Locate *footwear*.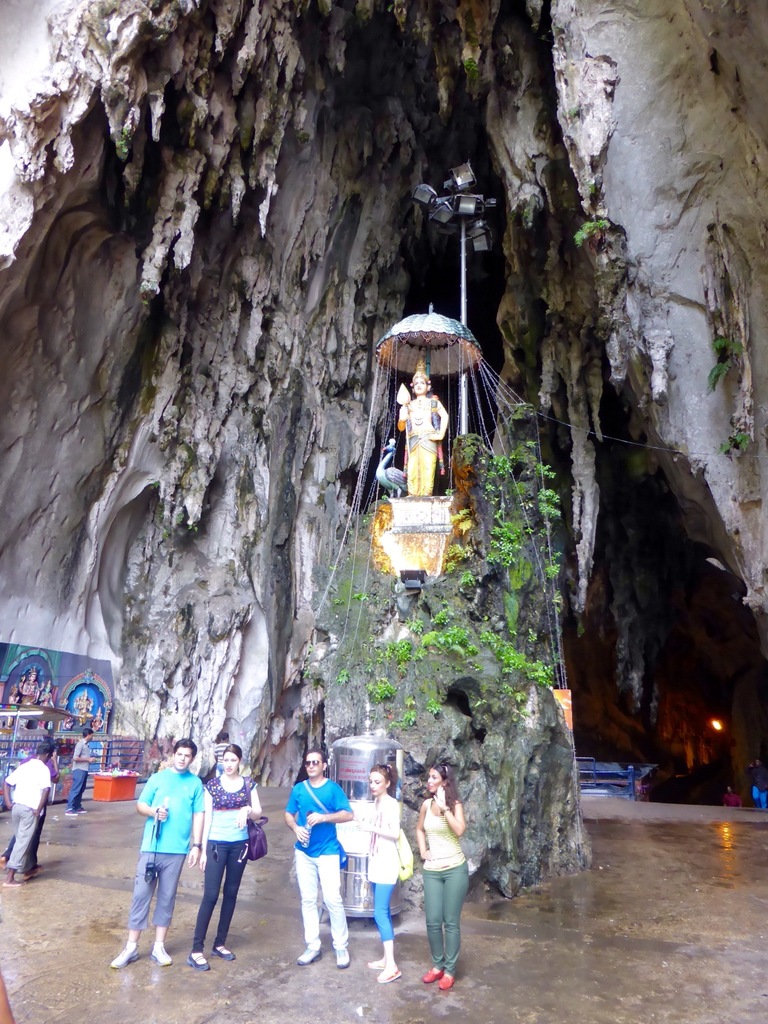
Bounding box: {"x1": 422, "y1": 966, "x2": 445, "y2": 983}.
